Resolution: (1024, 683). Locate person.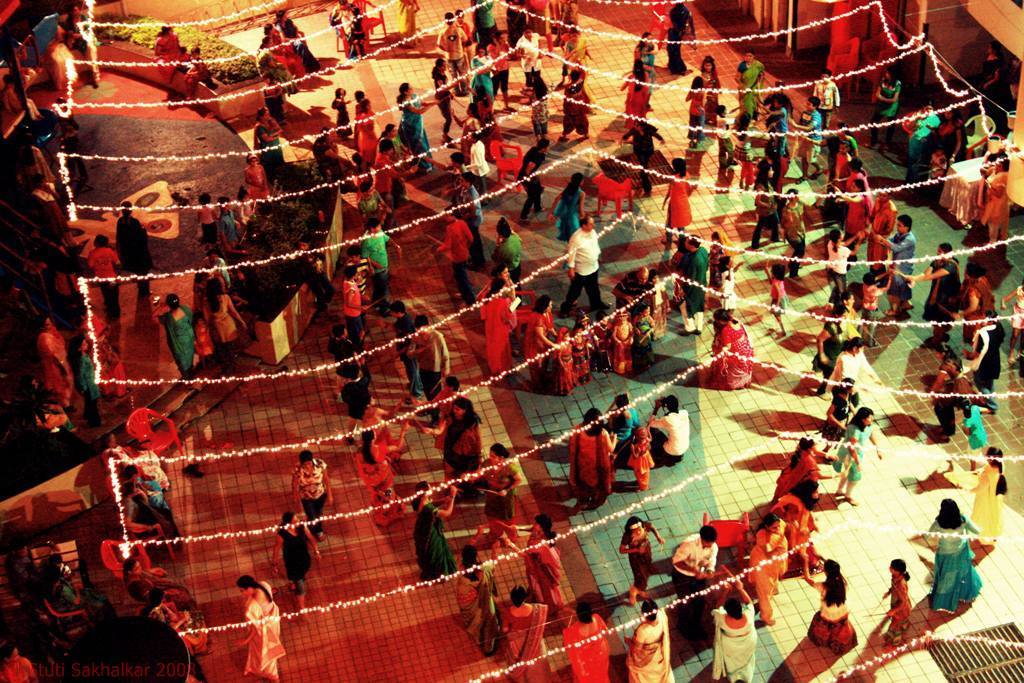
354,210,400,312.
